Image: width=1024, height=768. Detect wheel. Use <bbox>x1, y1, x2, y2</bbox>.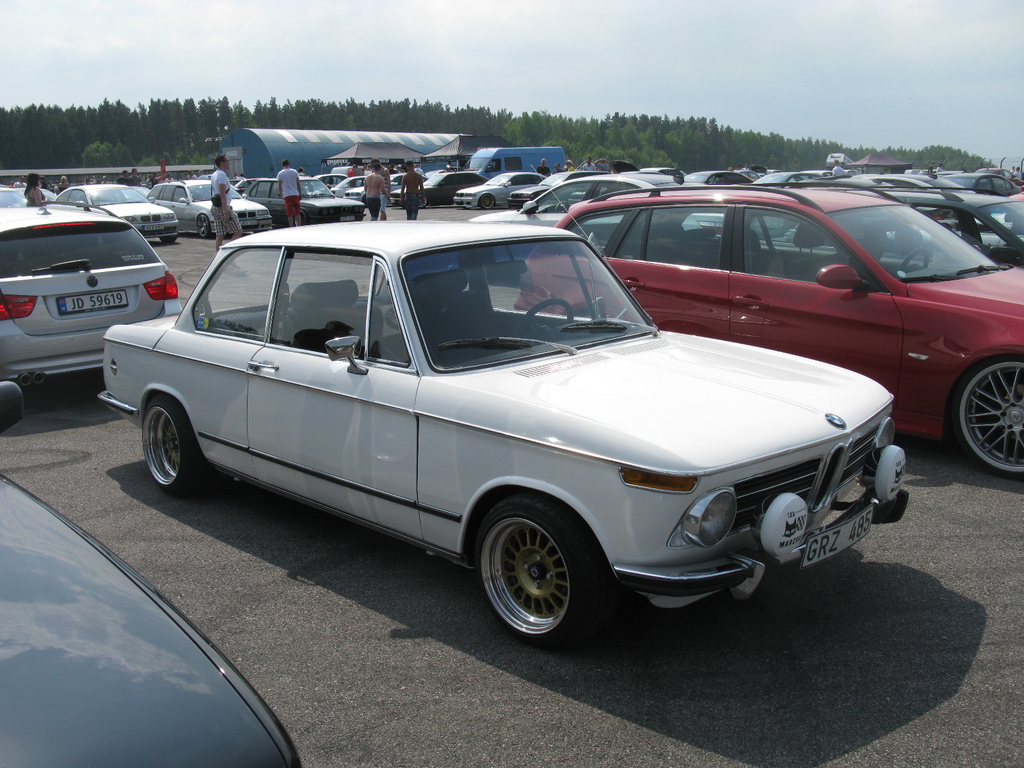
<bbox>459, 498, 607, 648</bbox>.
